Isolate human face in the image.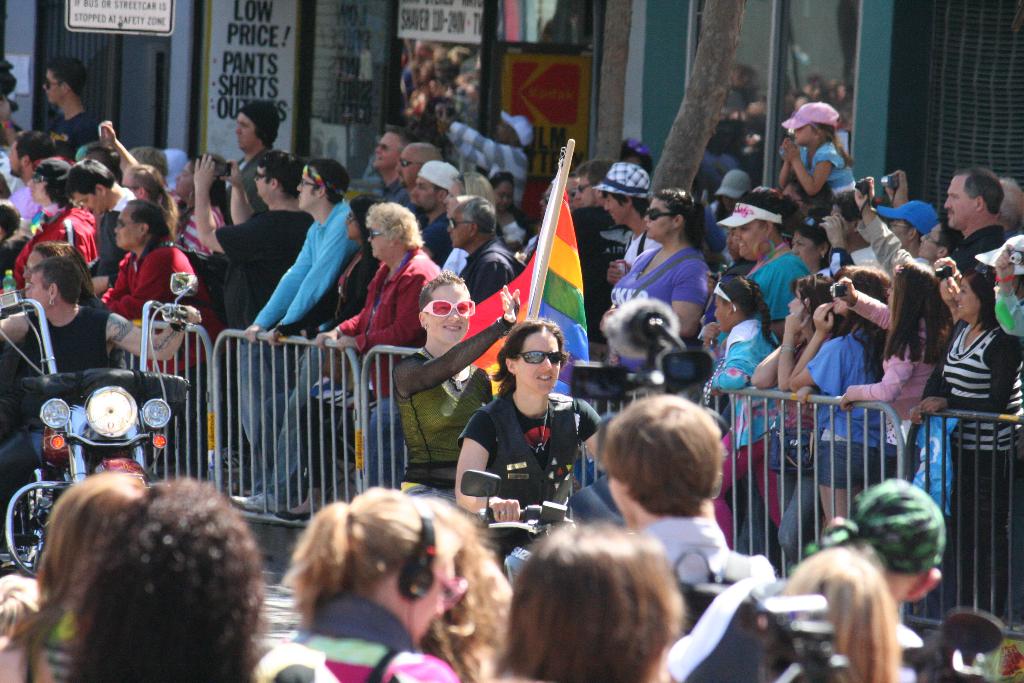
Isolated region: <box>235,111,256,152</box>.
